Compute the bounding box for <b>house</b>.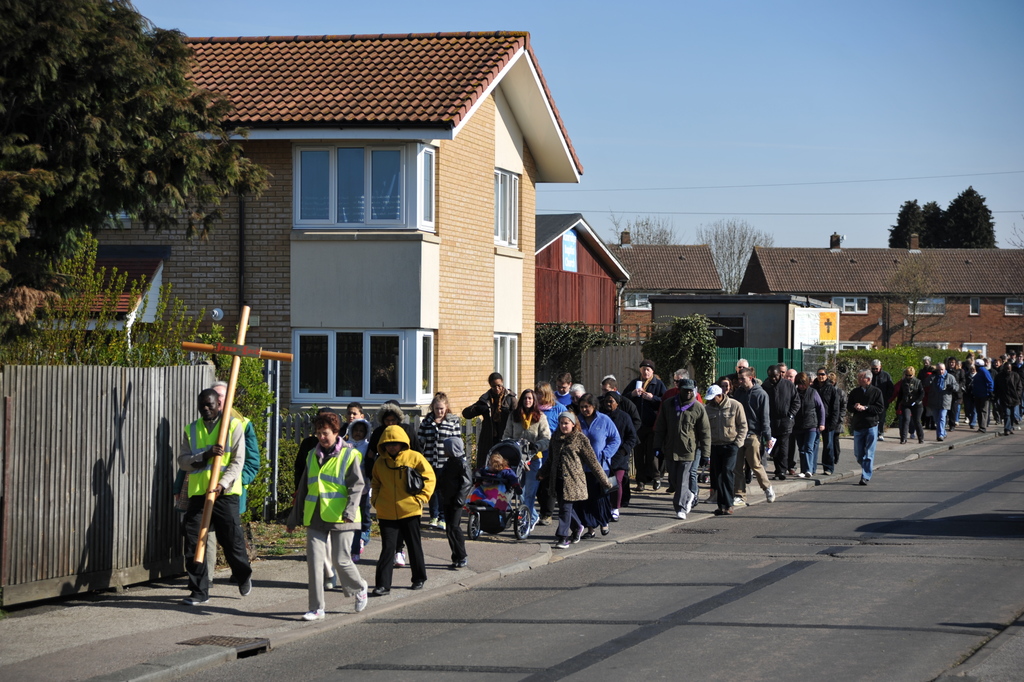
x1=0 y1=211 x2=186 y2=378.
